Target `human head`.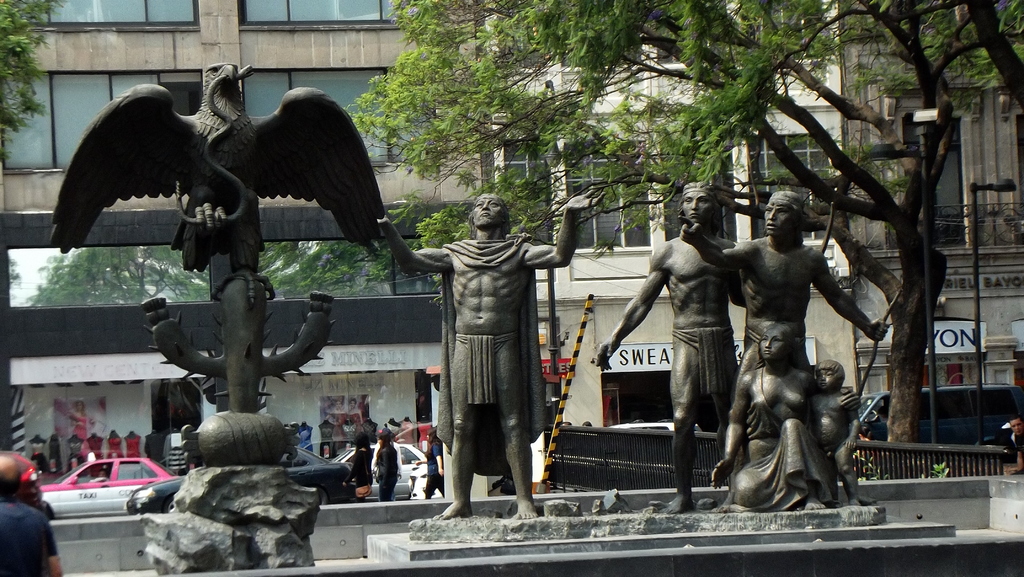
Target region: (815, 361, 846, 392).
